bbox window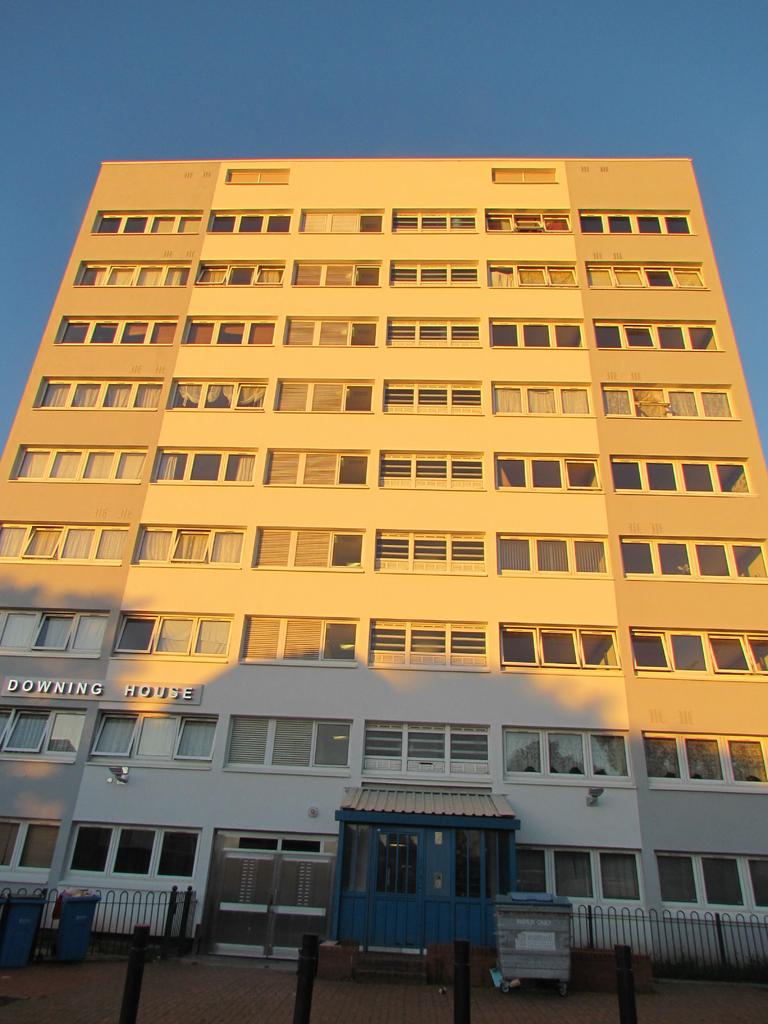
(left=232, top=721, right=262, bottom=770)
